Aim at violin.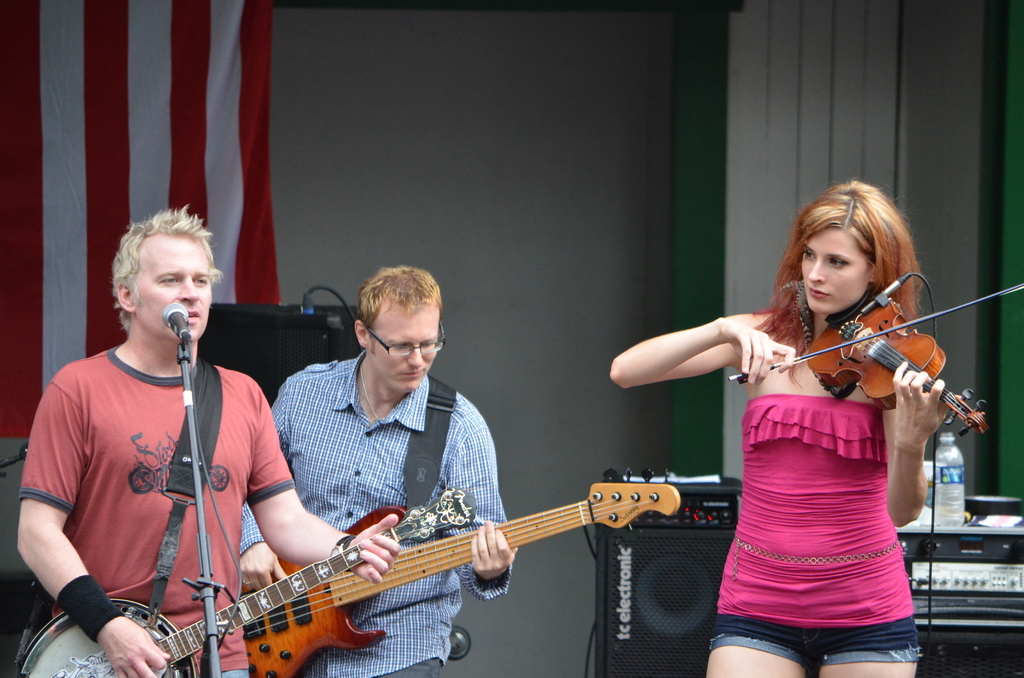
Aimed at 766, 266, 982, 435.
